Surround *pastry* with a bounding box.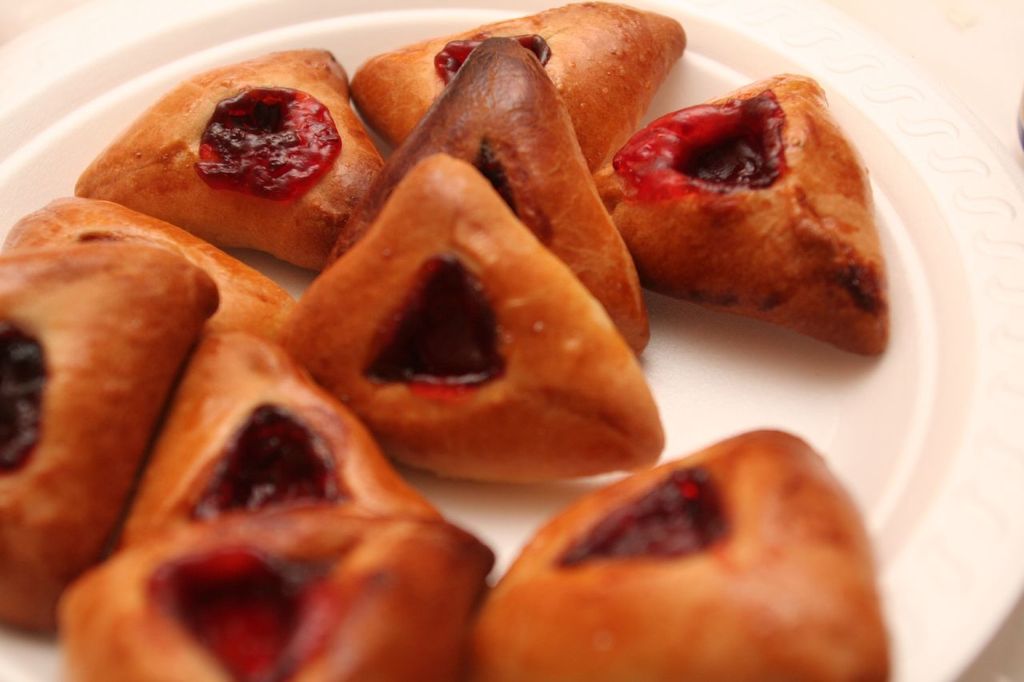
{"left": 44, "top": 509, "right": 494, "bottom": 681}.
